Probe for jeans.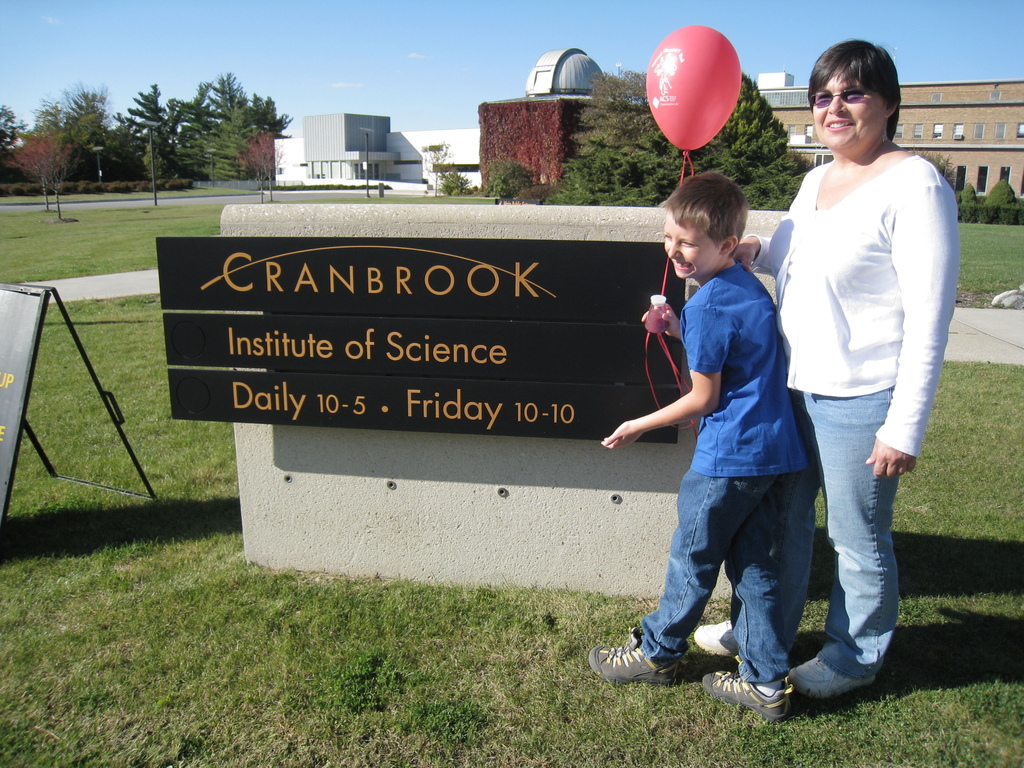
Probe result: 783 381 899 677.
